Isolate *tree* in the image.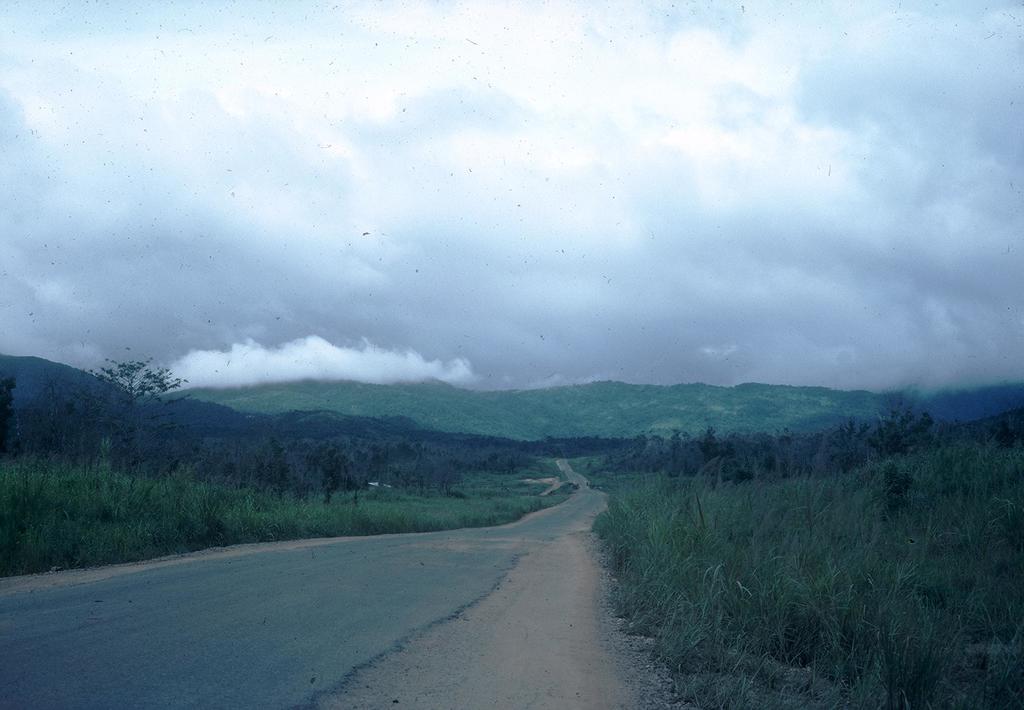
Isolated region: {"x1": 69, "y1": 395, "x2": 118, "y2": 470}.
